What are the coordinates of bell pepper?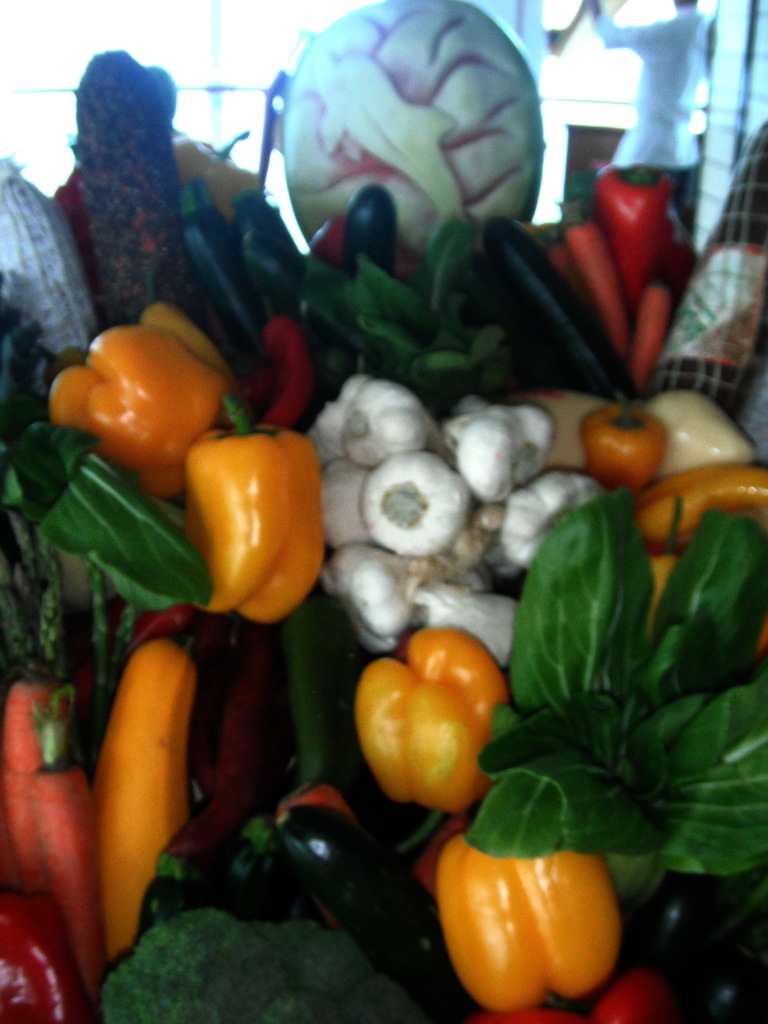
x1=582, y1=393, x2=672, y2=488.
